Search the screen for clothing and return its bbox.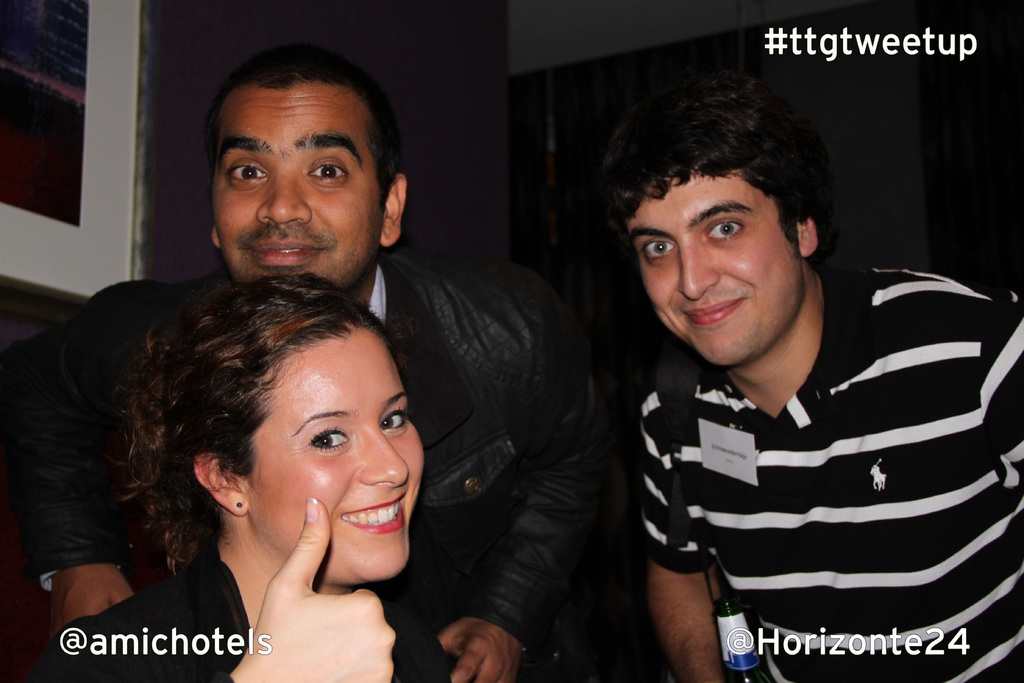
Found: [621, 260, 1023, 682].
